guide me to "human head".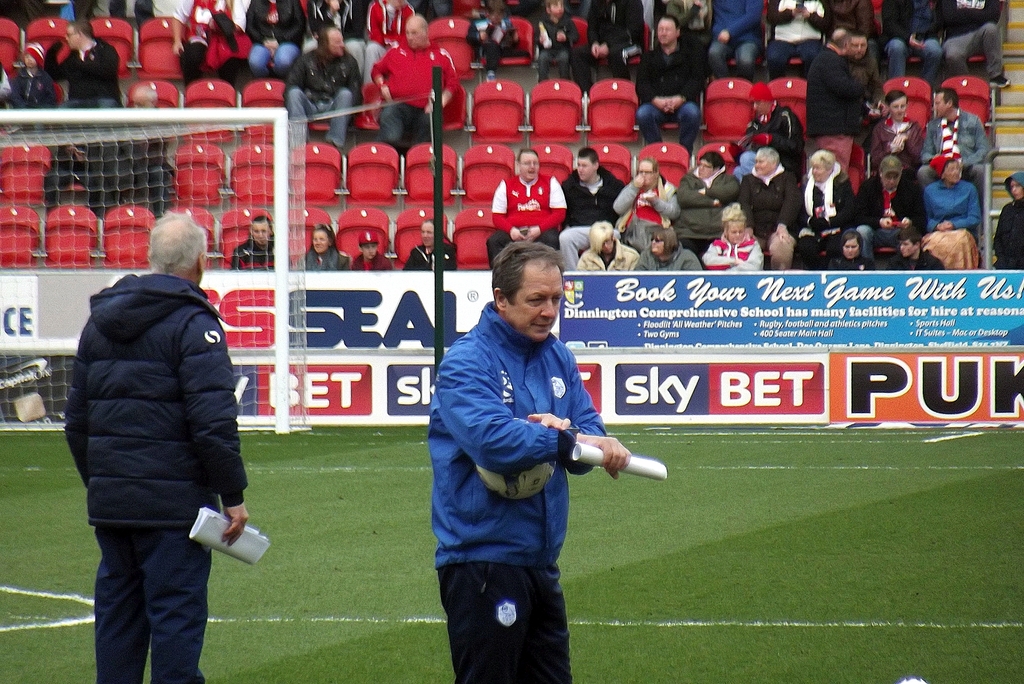
Guidance: [252,215,276,245].
